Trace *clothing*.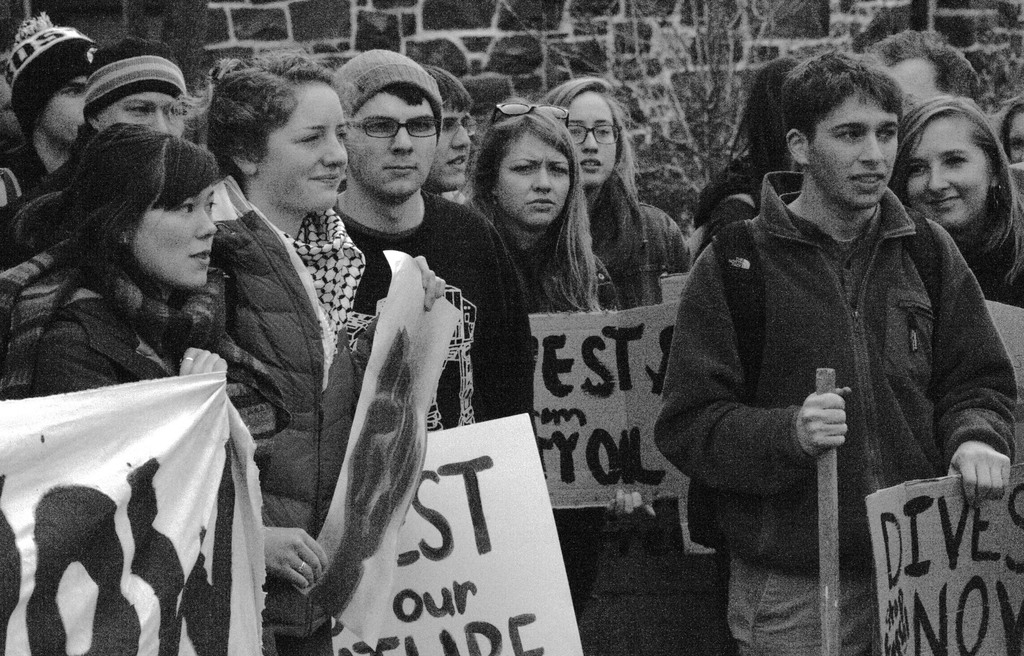
Traced to {"x1": 664, "y1": 111, "x2": 986, "y2": 606}.
